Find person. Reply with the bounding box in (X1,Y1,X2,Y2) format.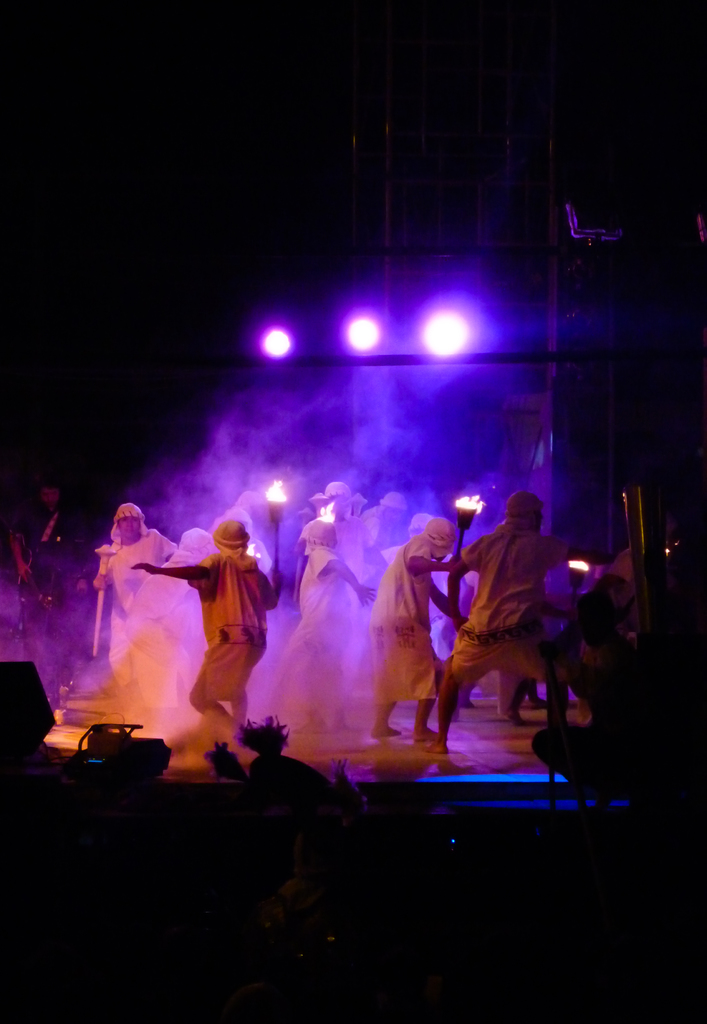
(169,508,270,767).
